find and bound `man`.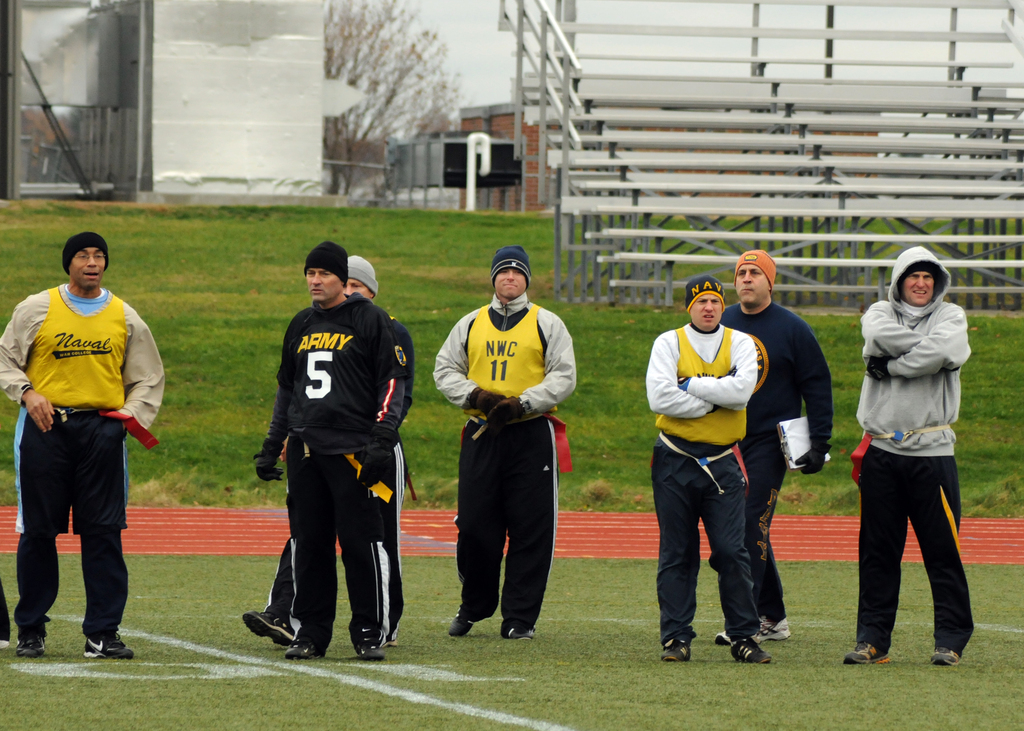
Bound: Rect(0, 221, 166, 661).
